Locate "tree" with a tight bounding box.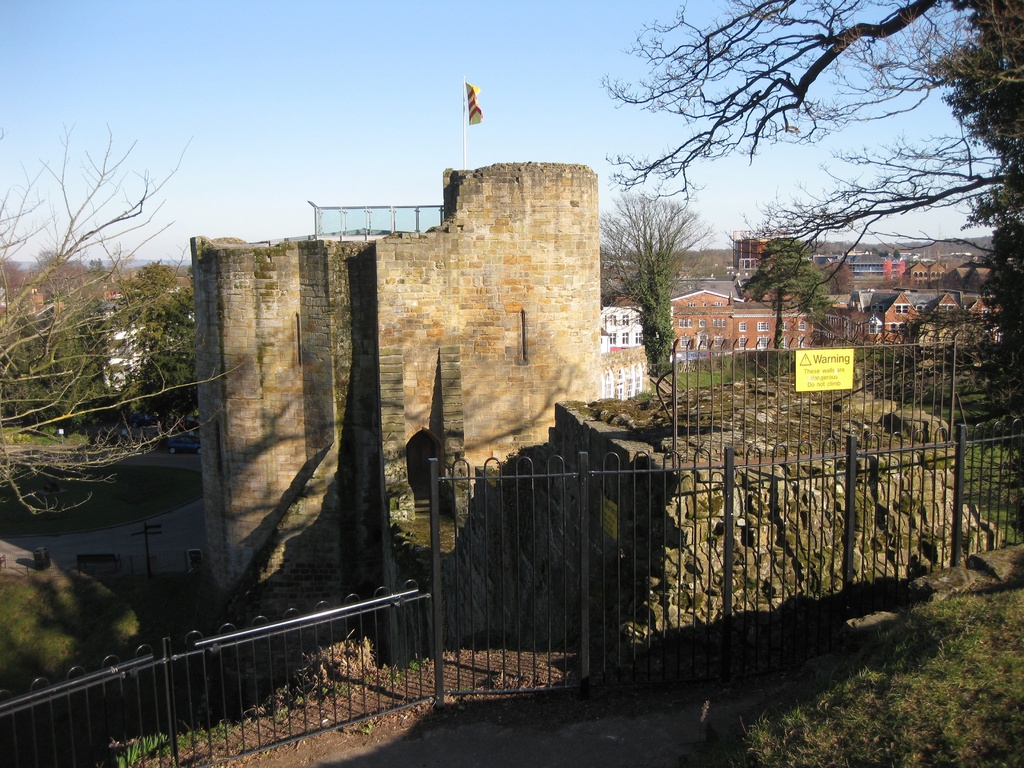
(x1=0, y1=119, x2=241, y2=517).
